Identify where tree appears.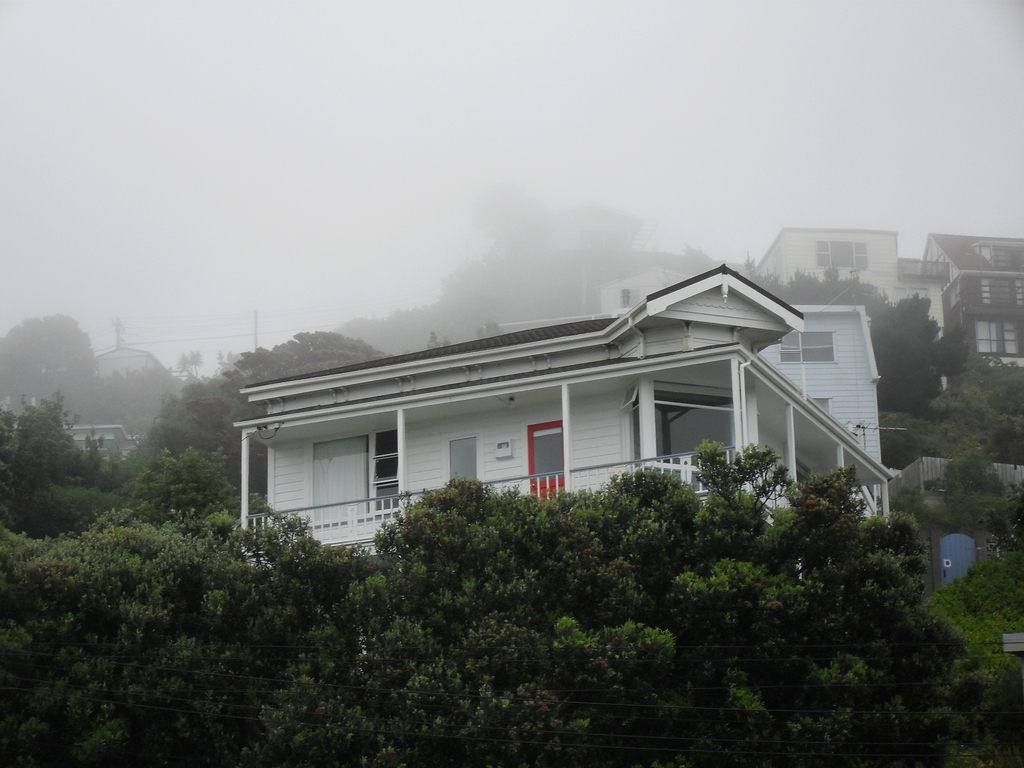
Appears at x1=925, y1=360, x2=1023, y2=426.
